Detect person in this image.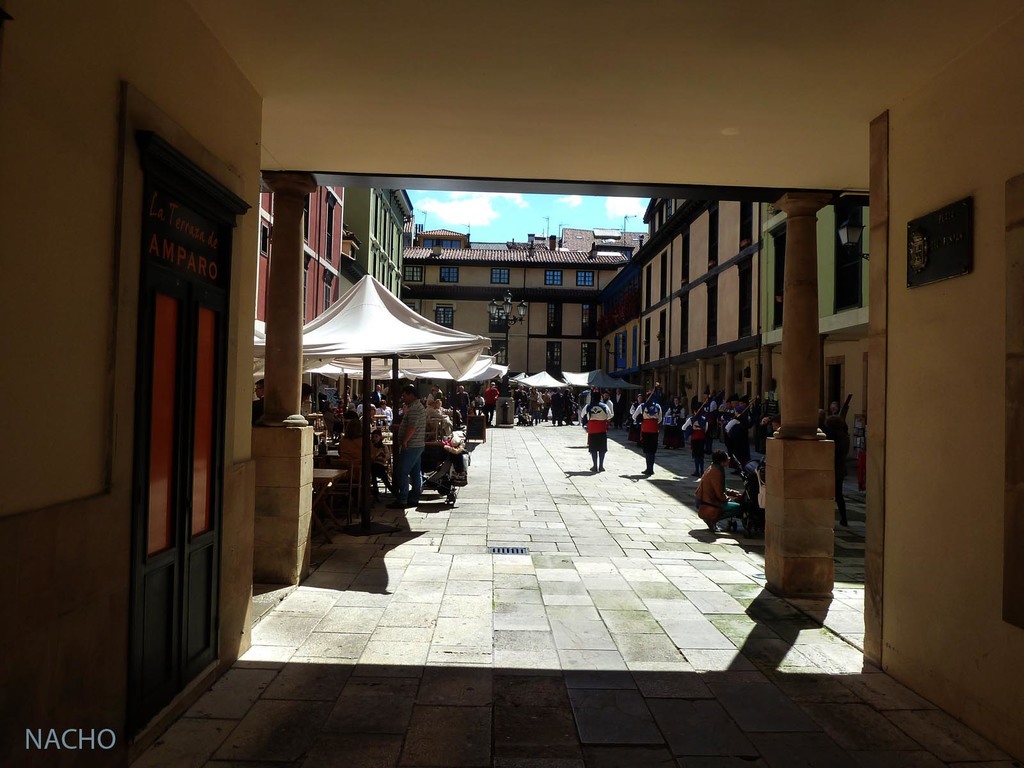
Detection: [486, 380, 503, 422].
